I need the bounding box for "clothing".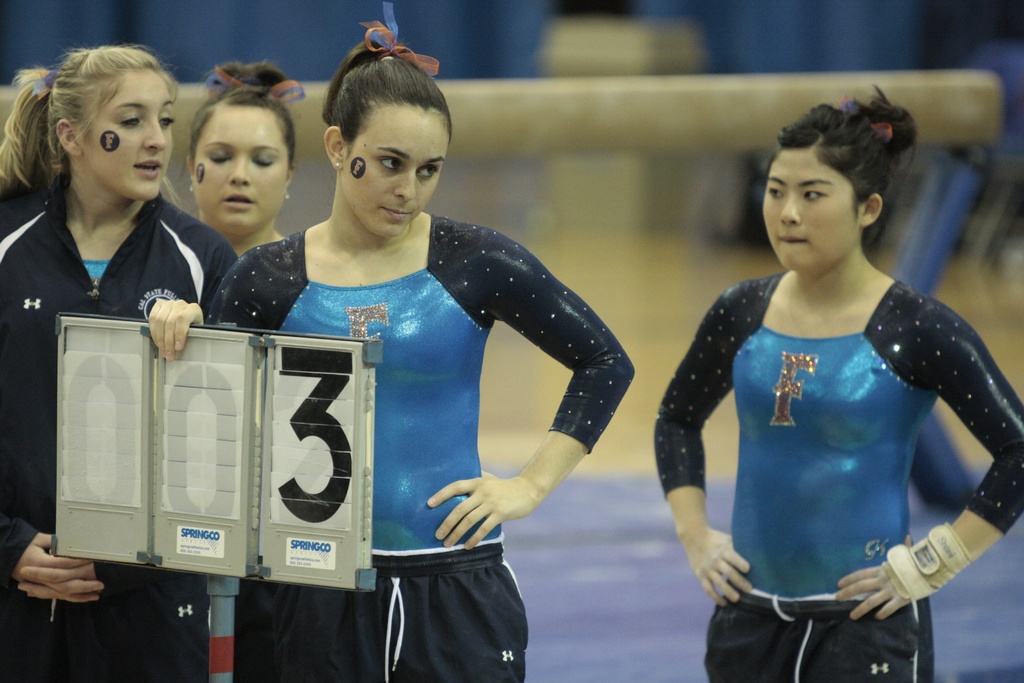
Here it is: crop(250, 193, 572, 629).
